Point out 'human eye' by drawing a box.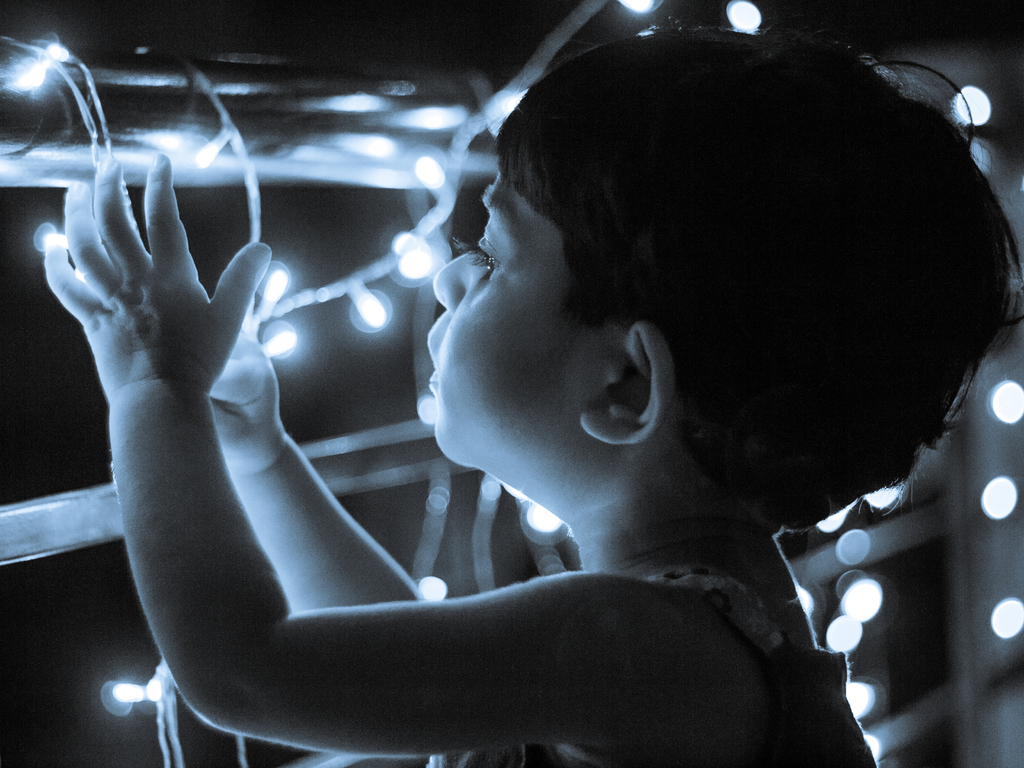
Rect(452, 230, 497, 283).
